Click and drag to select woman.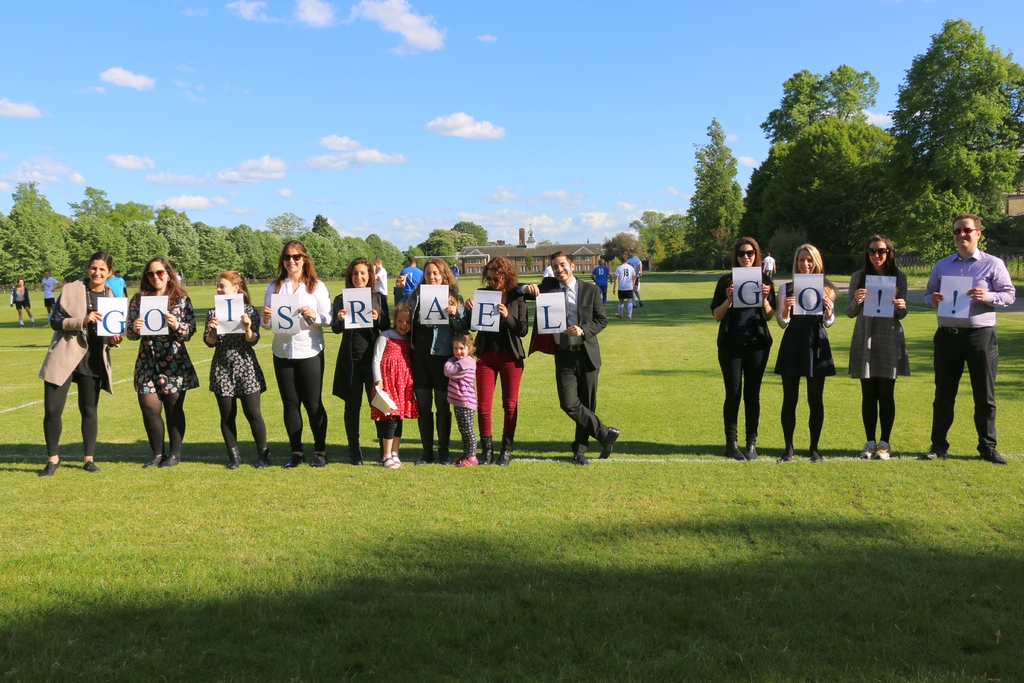
Selection: [left=126, top=258, right=194, bottom=471].
